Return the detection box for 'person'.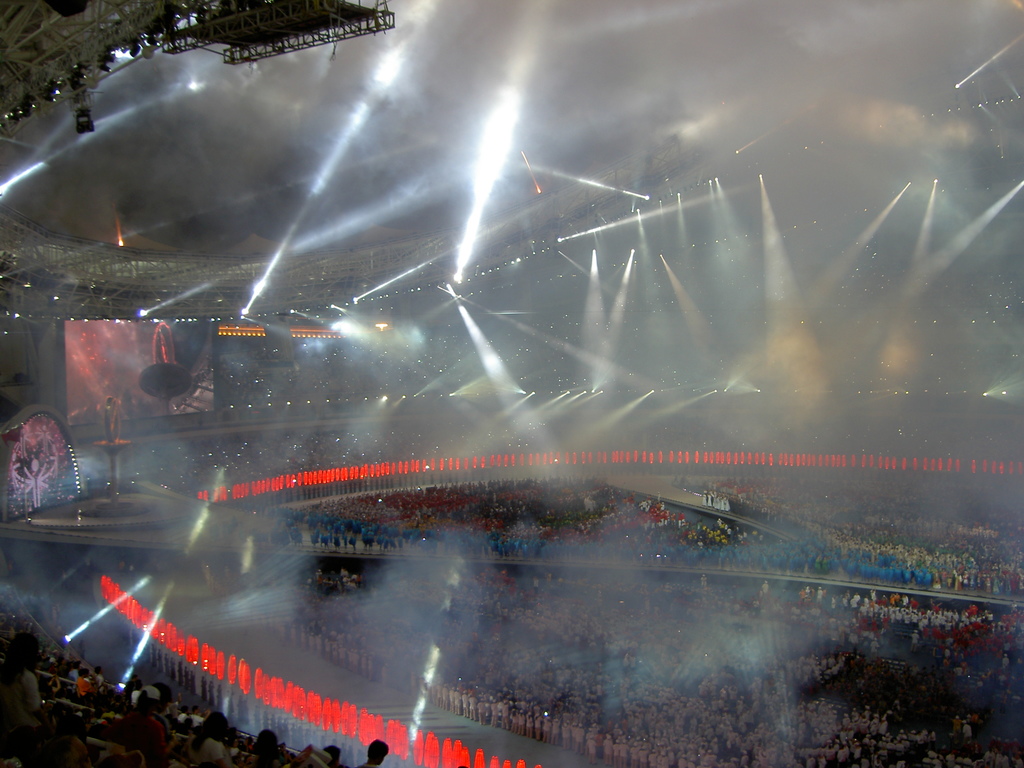
bbox(182, 707, 246, 767).
